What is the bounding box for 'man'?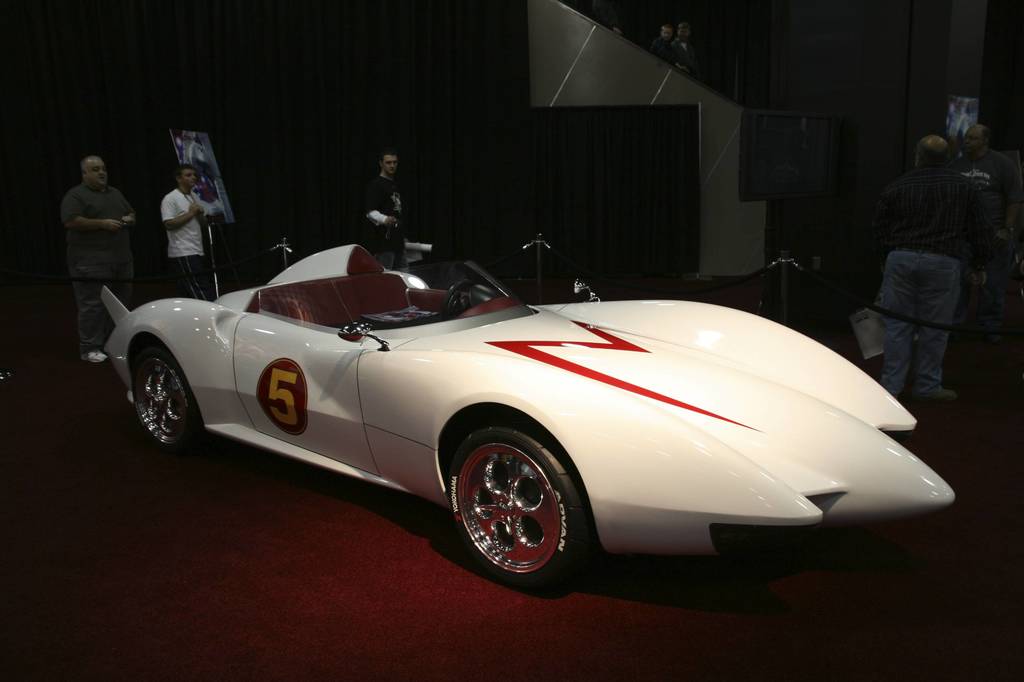
bbox(47, 150, 135, 325).
